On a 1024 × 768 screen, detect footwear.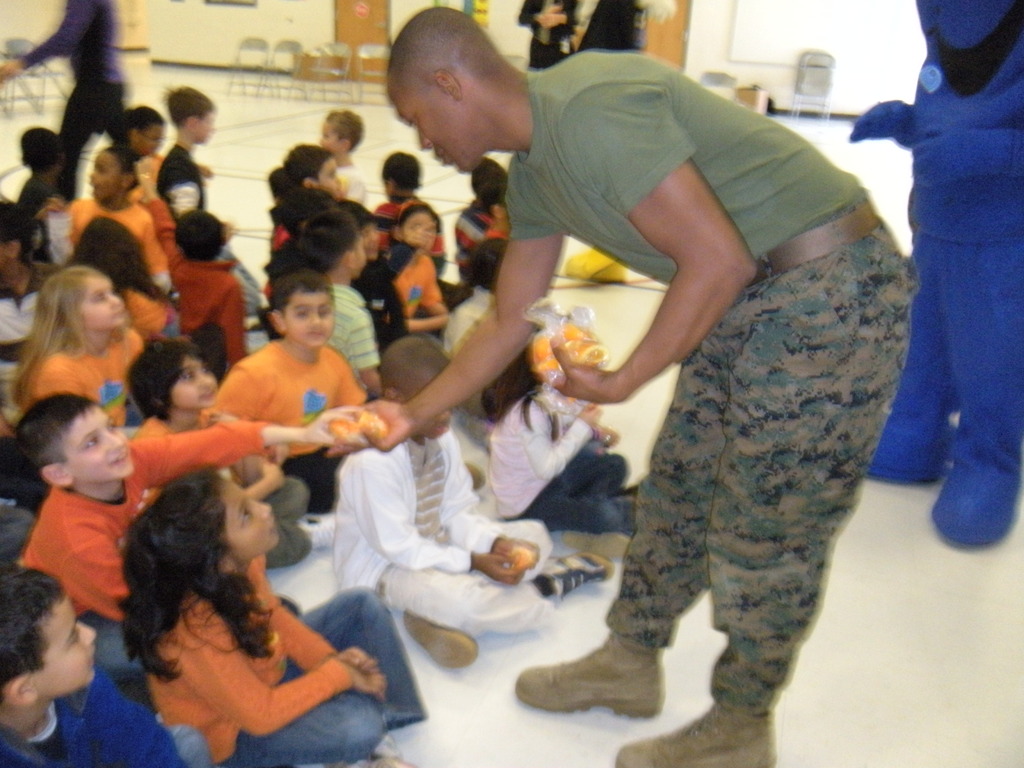
(left=566, top=527, right=632, bottom=560).
